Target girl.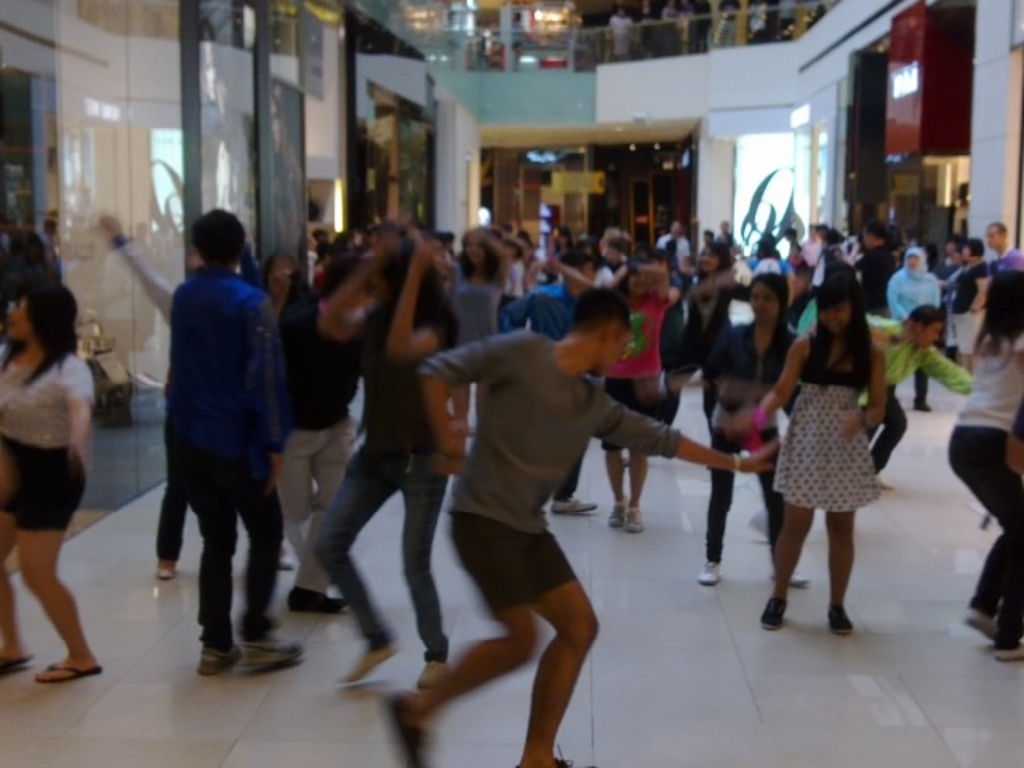
Target region: left=698, top=270, right=795, bottom=586.
